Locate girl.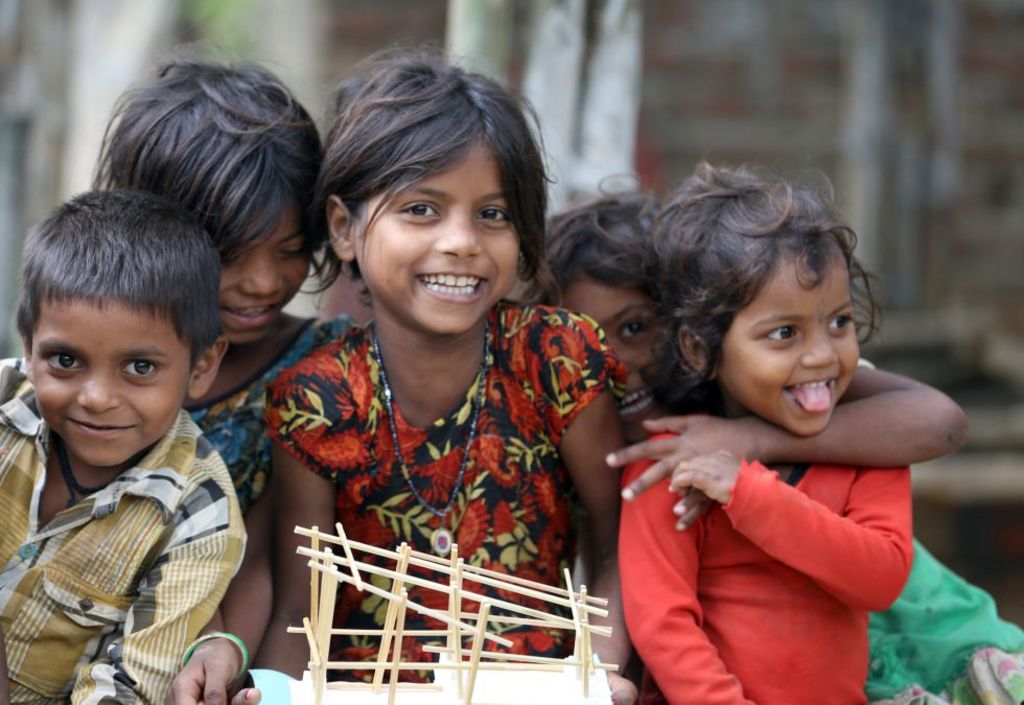
Bounding box: crop(523, 199, 1021, 704).
